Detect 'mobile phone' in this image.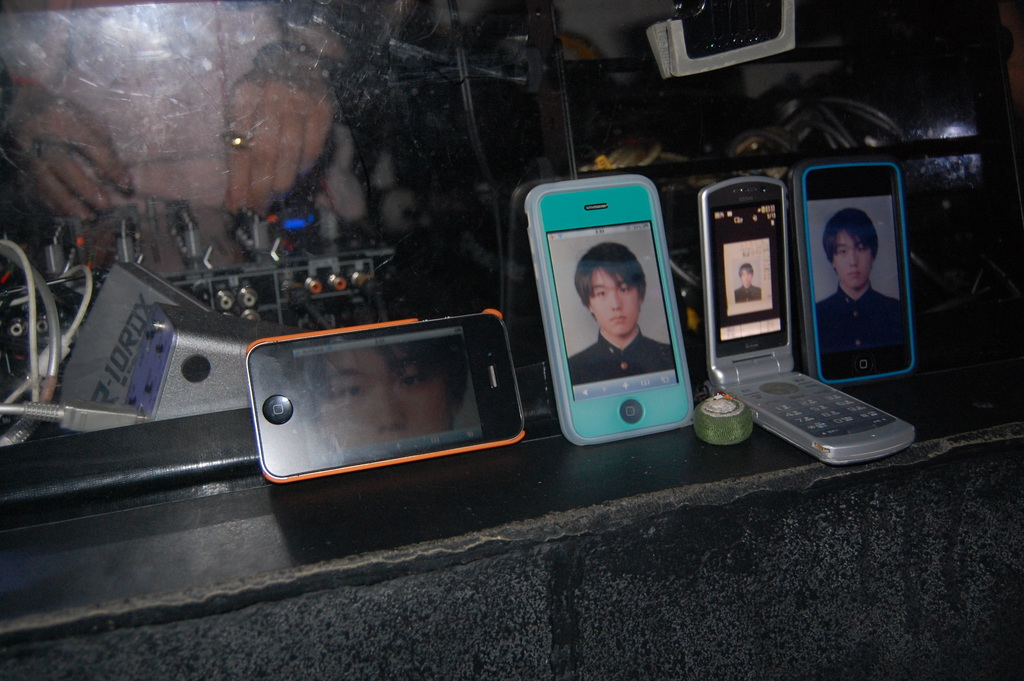
Detection: 701,177,916,463.
